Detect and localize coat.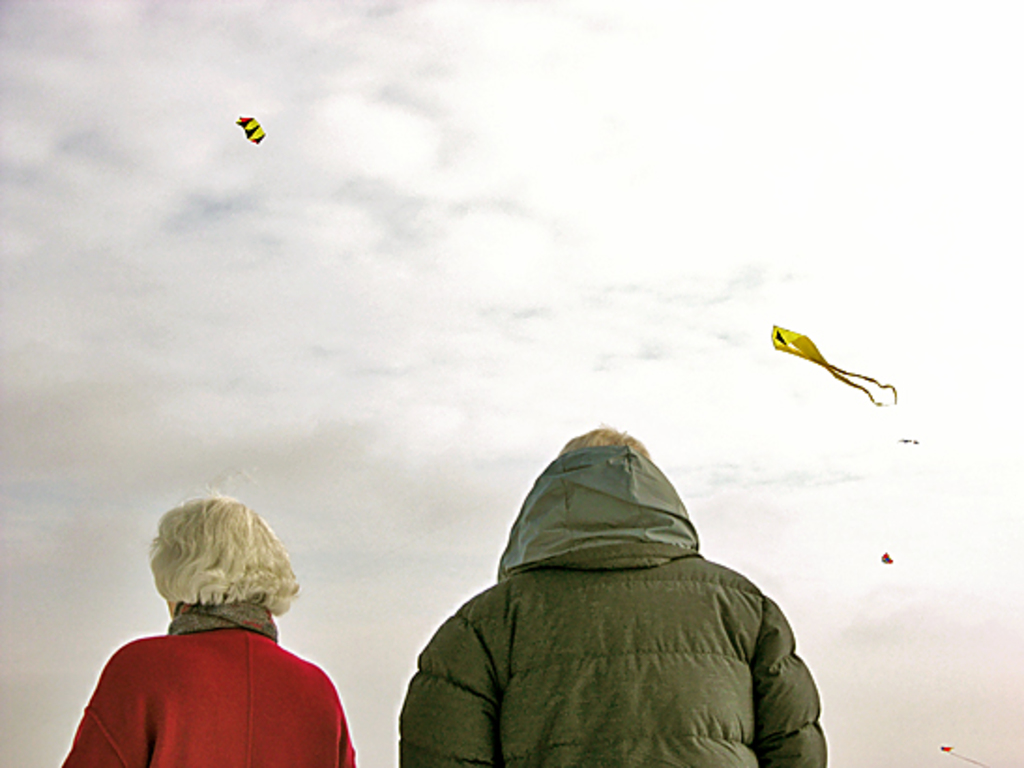
Localized at locate(62, 603, 369, 766).
